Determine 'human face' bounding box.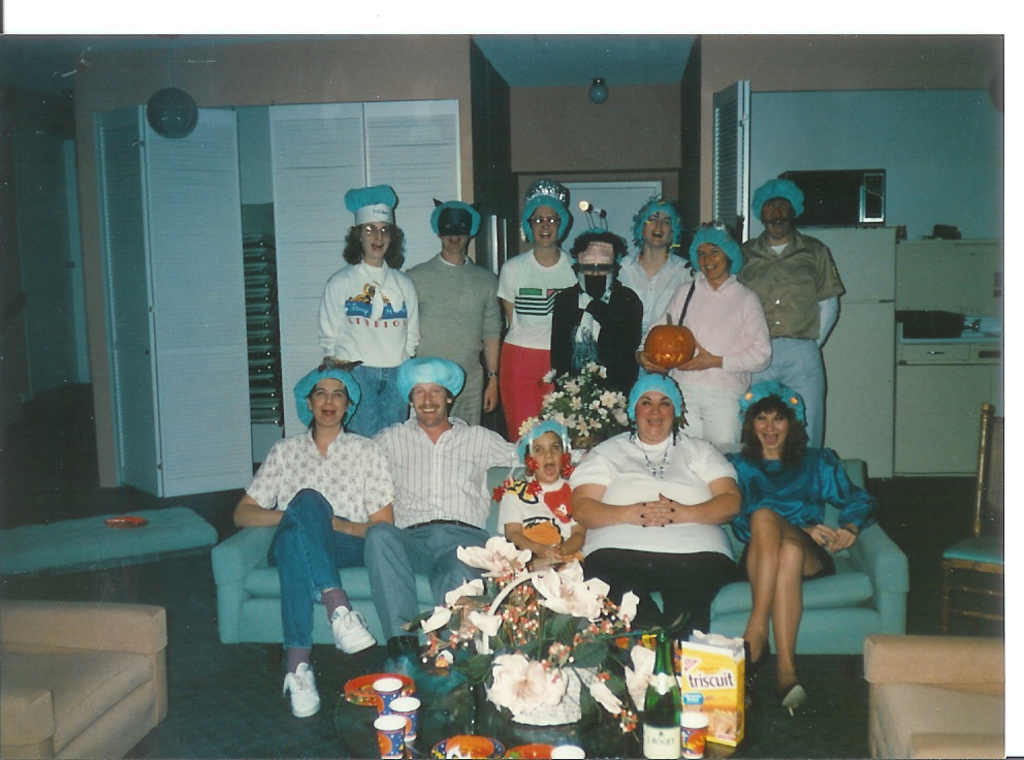
Determined: 645:214:670:246.
